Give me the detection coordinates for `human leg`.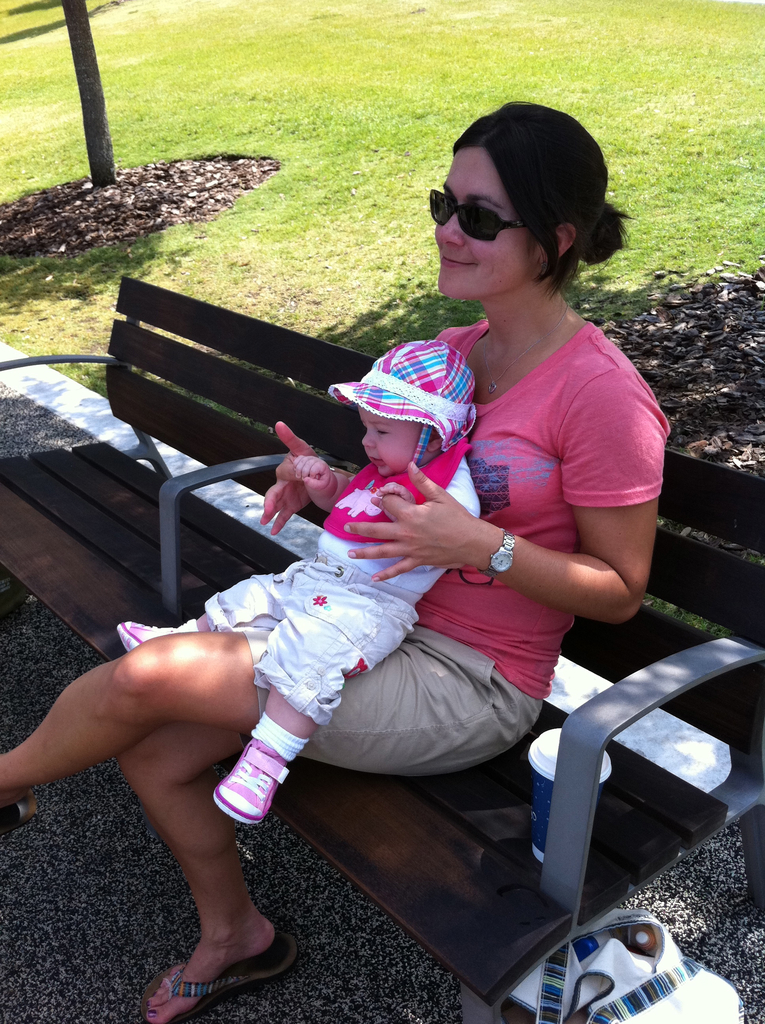
[114,567,291,652].
